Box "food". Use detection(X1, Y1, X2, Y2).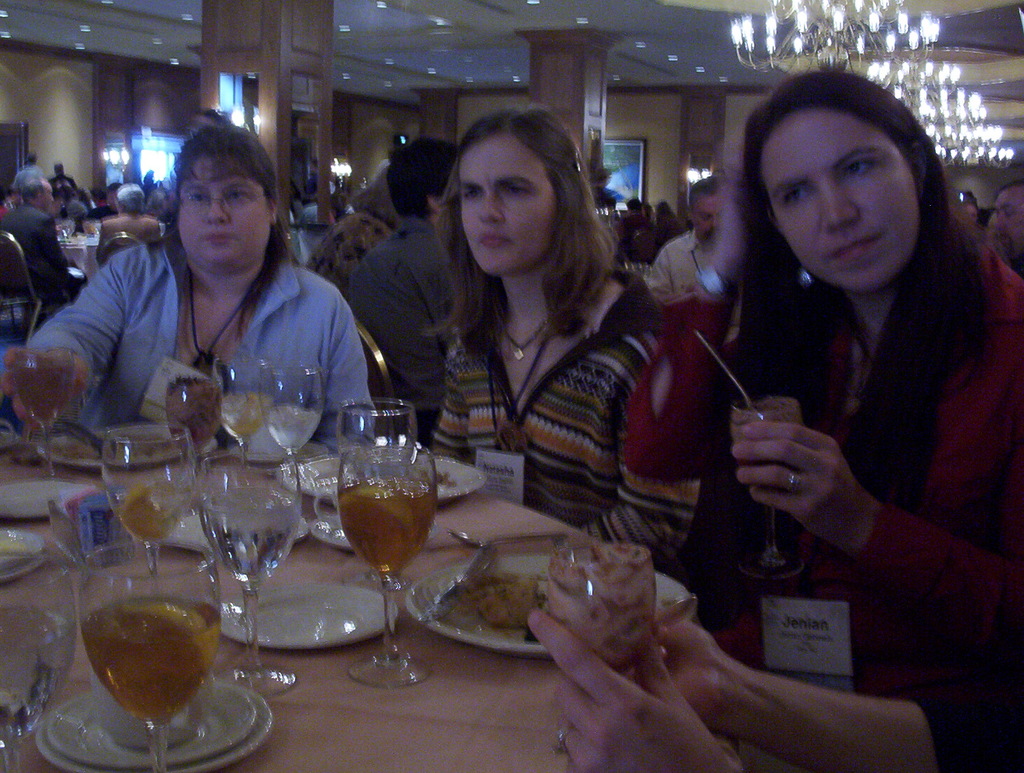
detection(557, 544, 652, 666).
